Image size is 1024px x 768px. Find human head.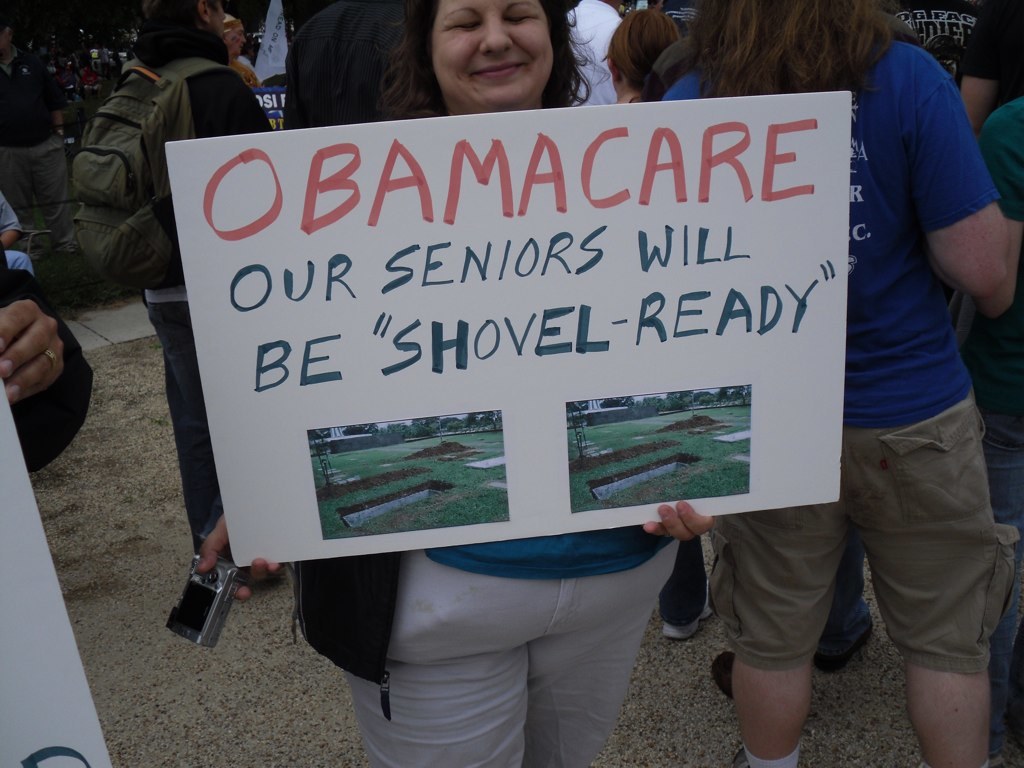
x1=601, y1=7, x2=684, y2=92.
